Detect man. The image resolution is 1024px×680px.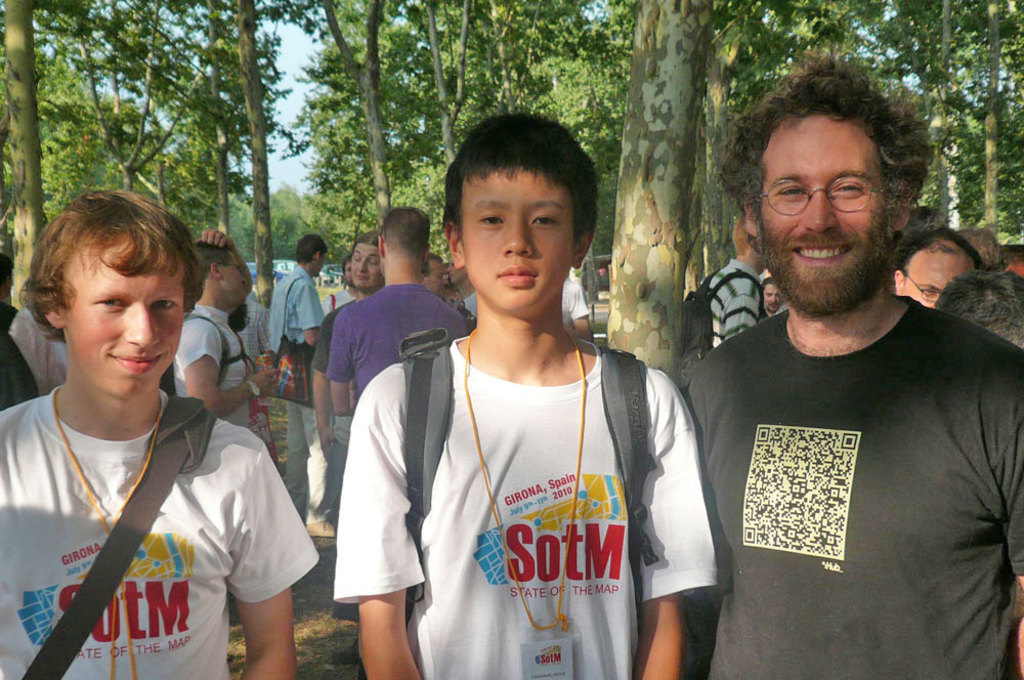
crop(884, 220, 977, 314).
